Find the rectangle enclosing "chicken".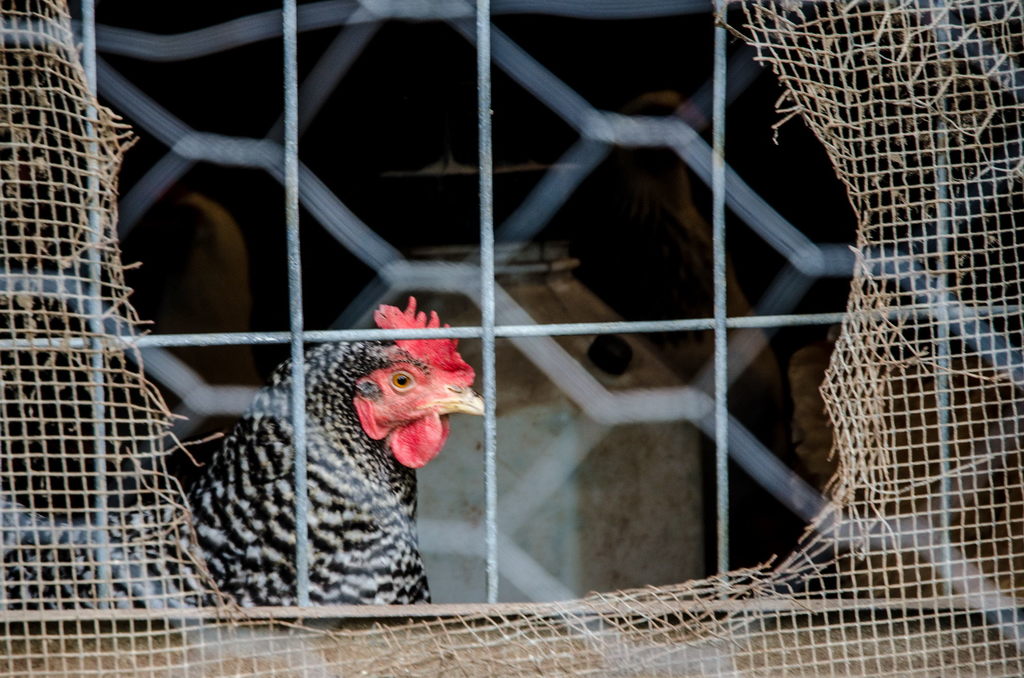
(159,296,498,658).
